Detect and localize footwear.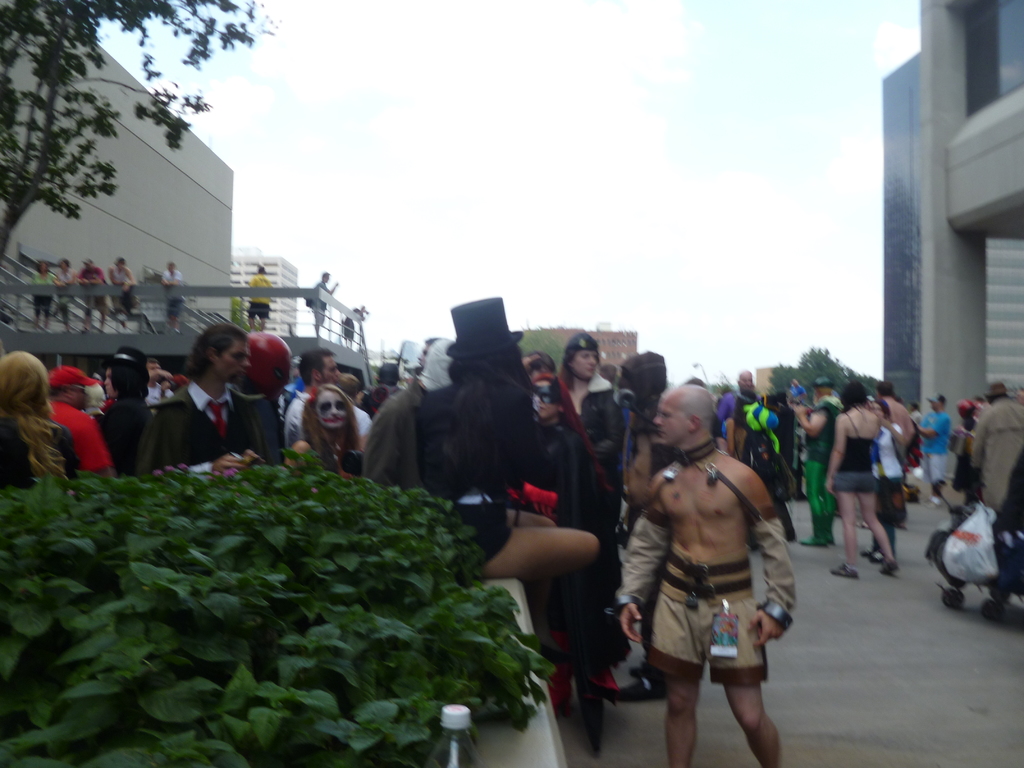
Localized at Rect(613, 677, 664, 703).
